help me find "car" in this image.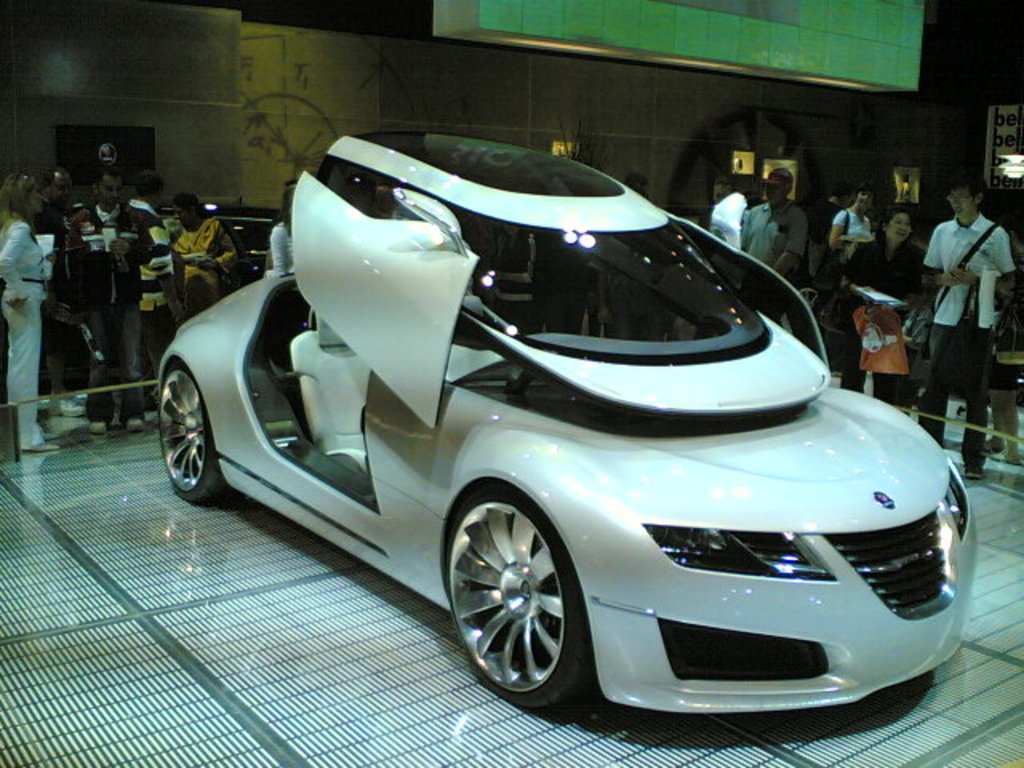
Found it: [left=174, top=141, right=973, bottom=715].
